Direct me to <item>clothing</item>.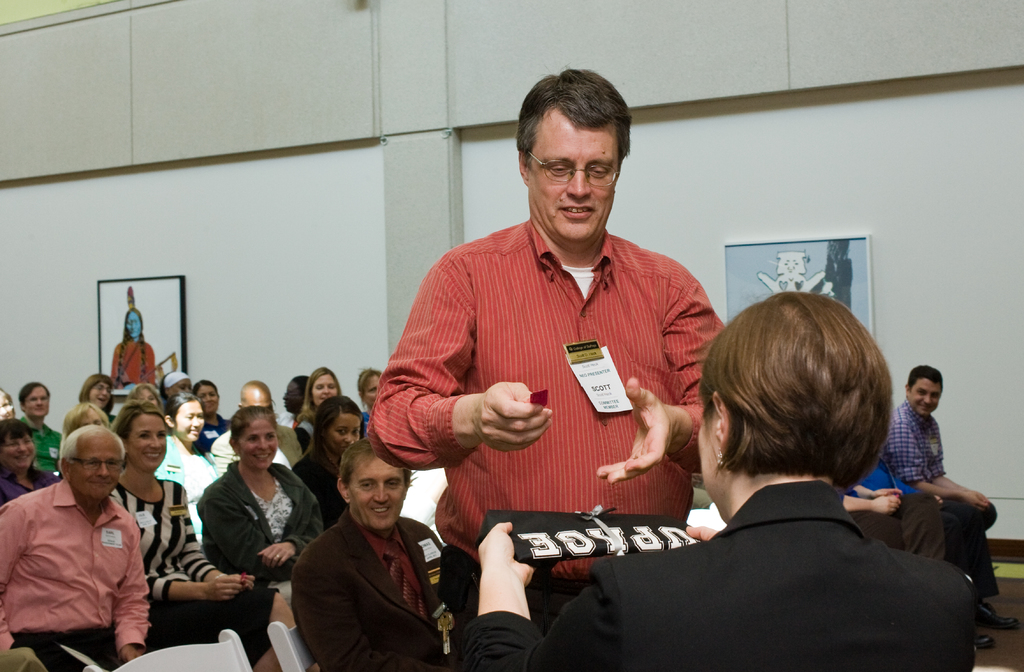
Direction: {"left": 19, "top": 413, "right": 66, "bottom": 471}.
